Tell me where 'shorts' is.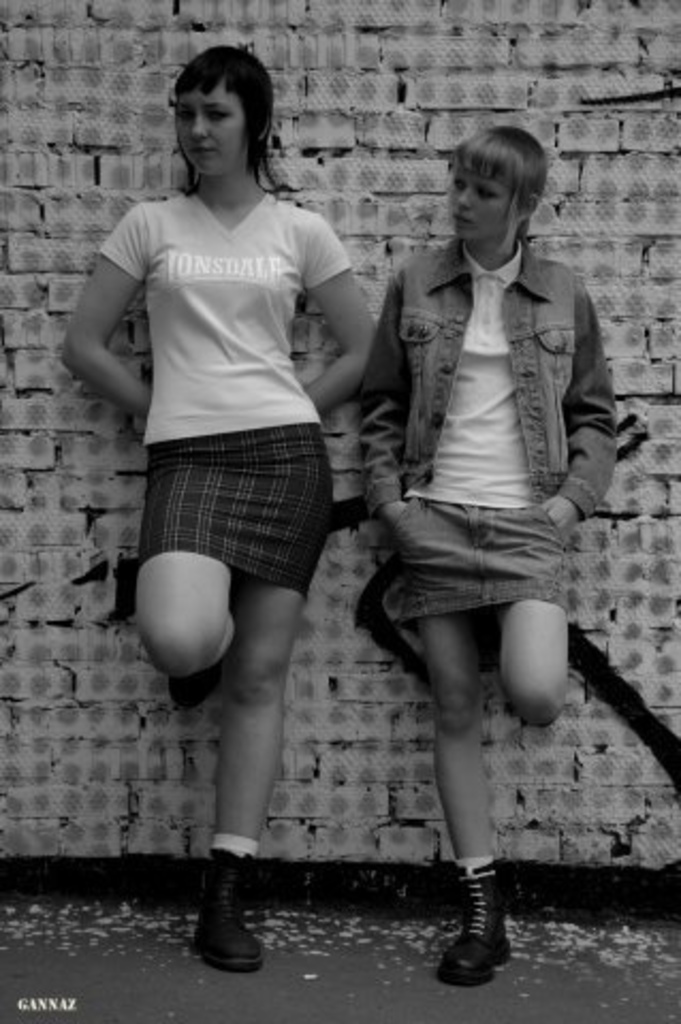
'shorts' is at 134:442:344:572.
